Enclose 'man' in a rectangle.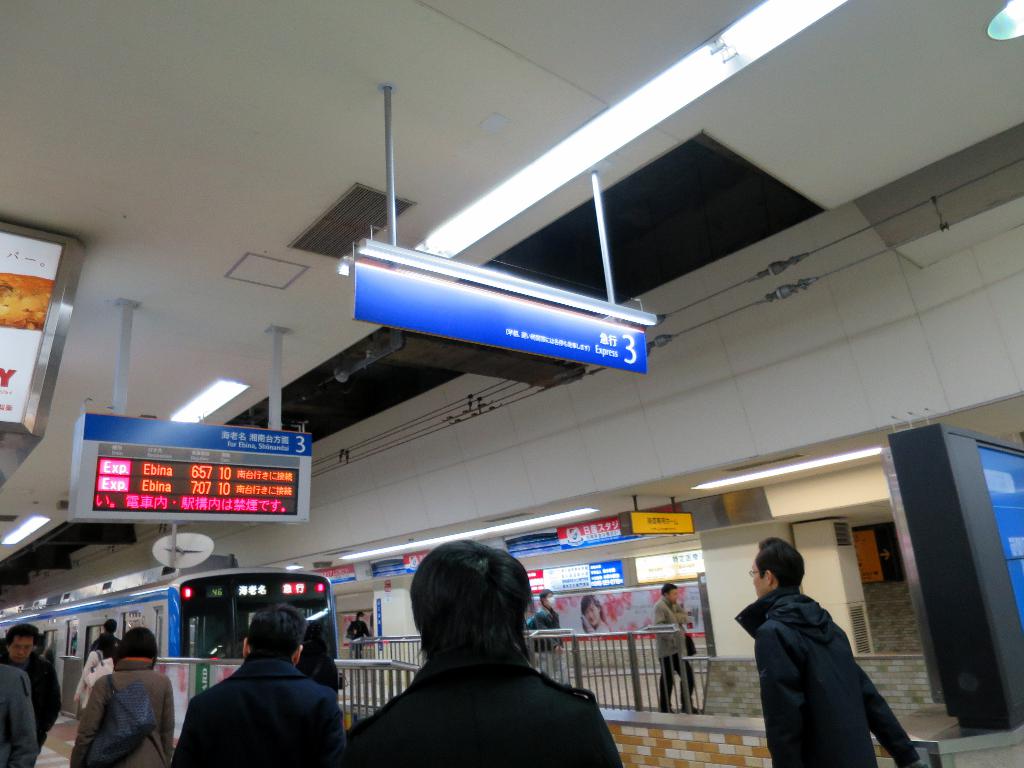
652/577/708/714.
